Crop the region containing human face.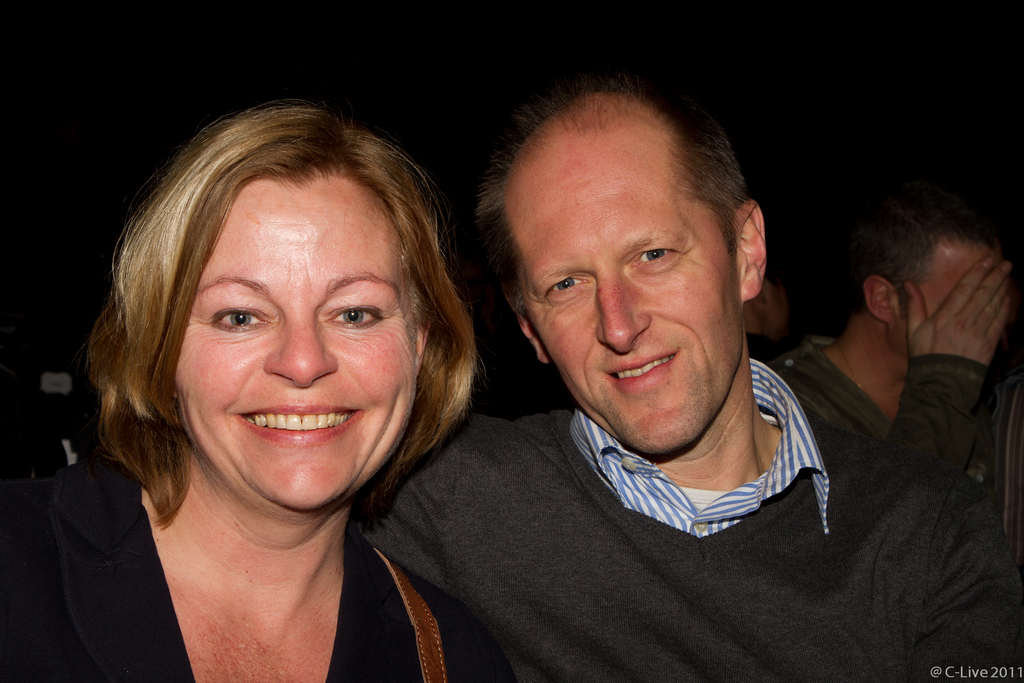
Crop region: <bbox>502, 138, 740, 457</bbox>.
